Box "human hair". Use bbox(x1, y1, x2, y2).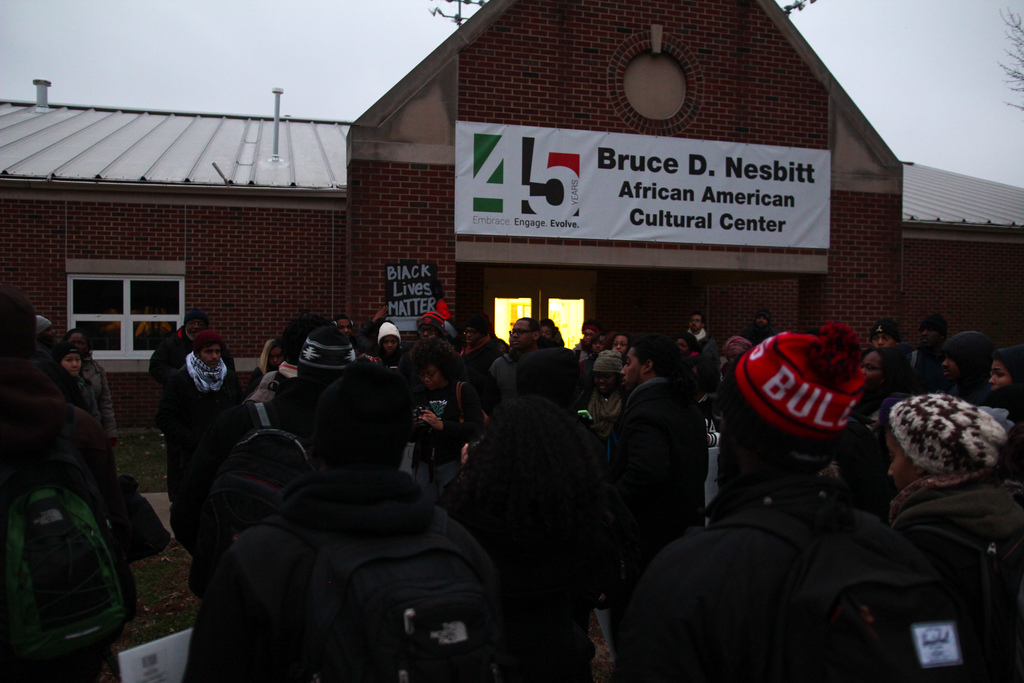
bbox(182, 307, 210, 334).
